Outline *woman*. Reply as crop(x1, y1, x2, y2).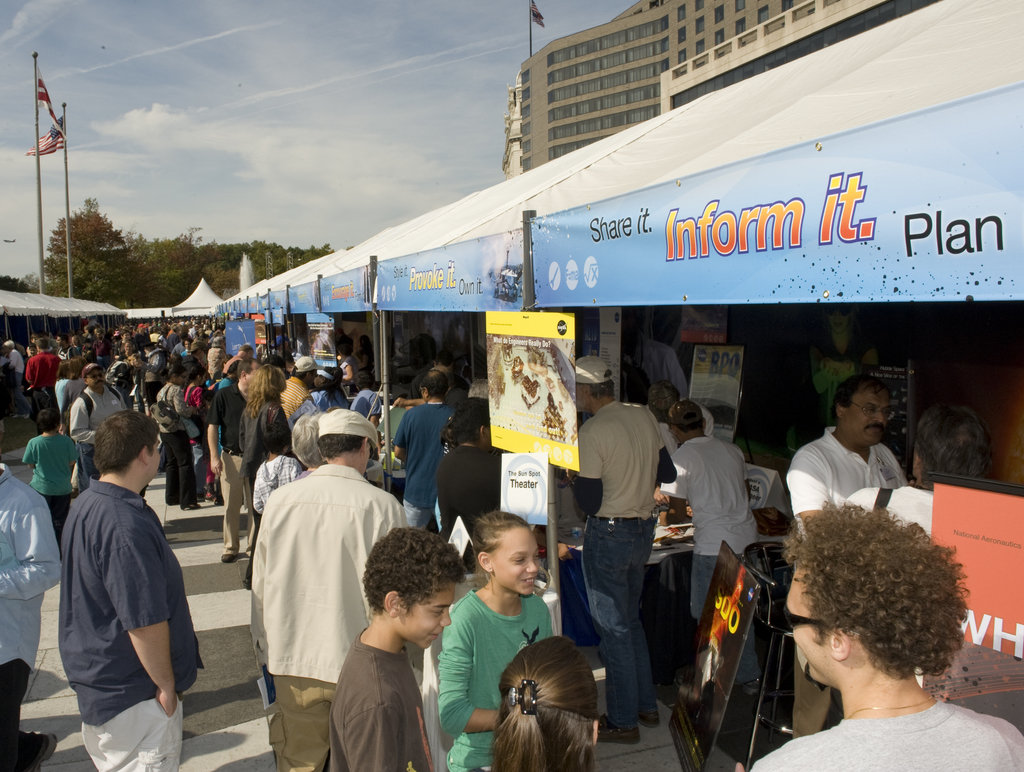
crop(237, 362, 291, 589).
